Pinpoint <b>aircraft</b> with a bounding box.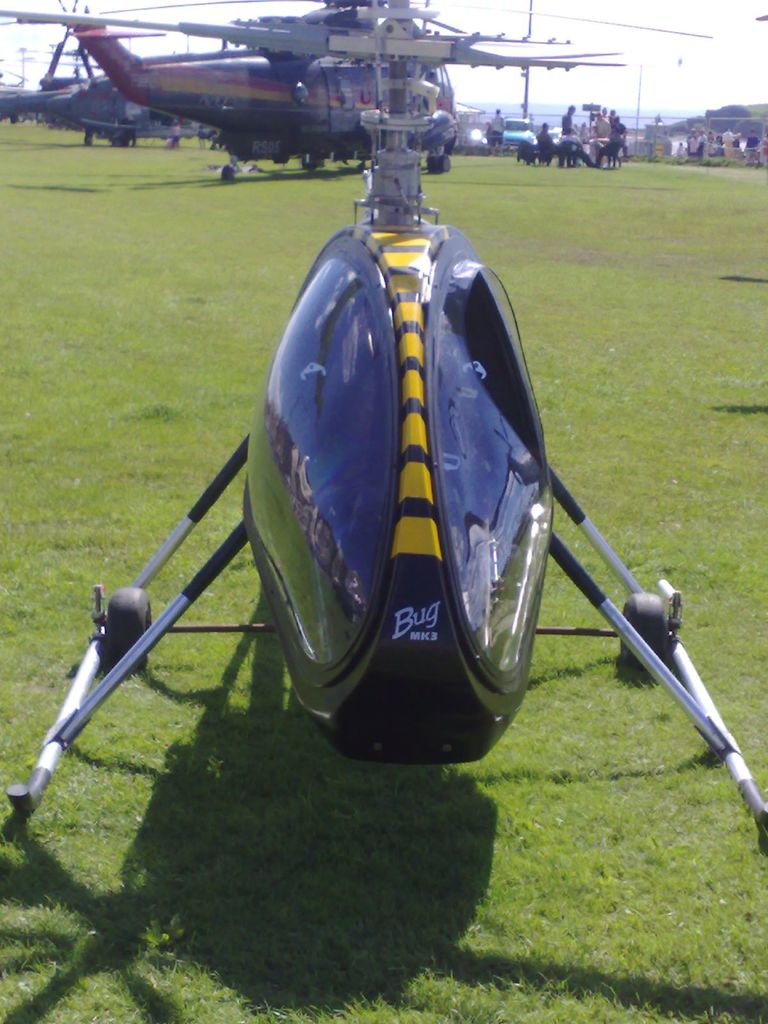
(4, 0, 767, 852).
